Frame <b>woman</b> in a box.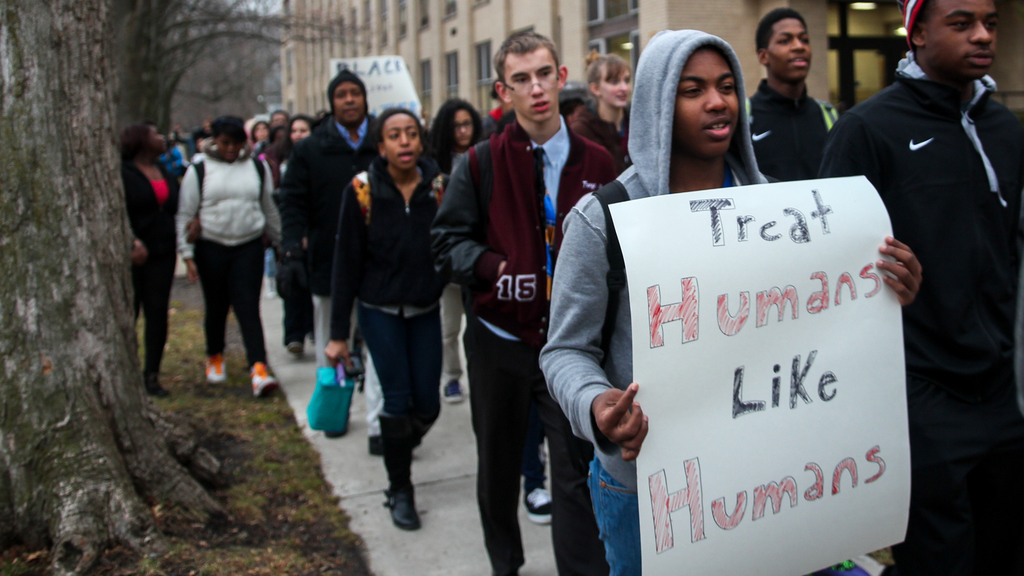
box=[122, 121, 200, 399].
